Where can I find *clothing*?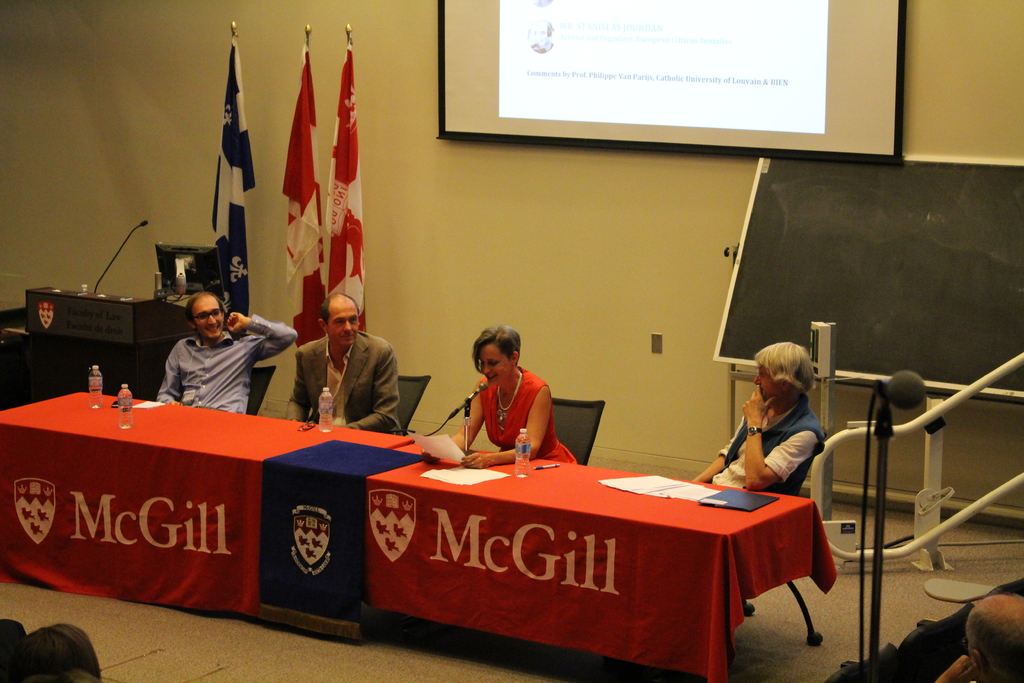
You can find it at {"left": 0, "top": 619, "right": 103, "bottom": 682}.
